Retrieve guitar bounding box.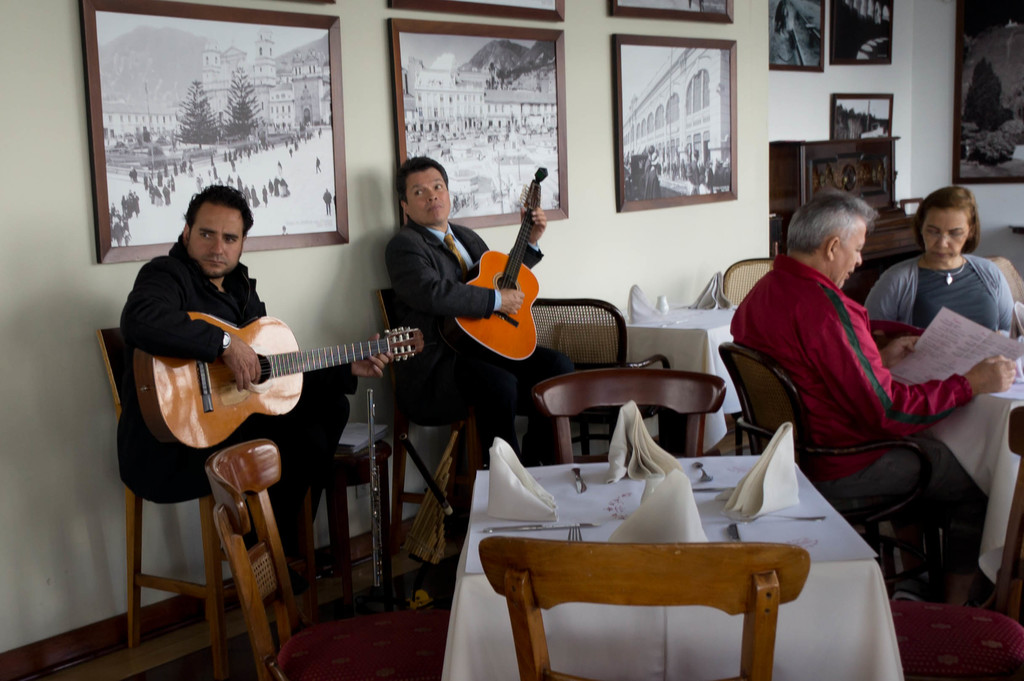
Bounding box: x1=119 y1=311 x2=420 y2=463.
